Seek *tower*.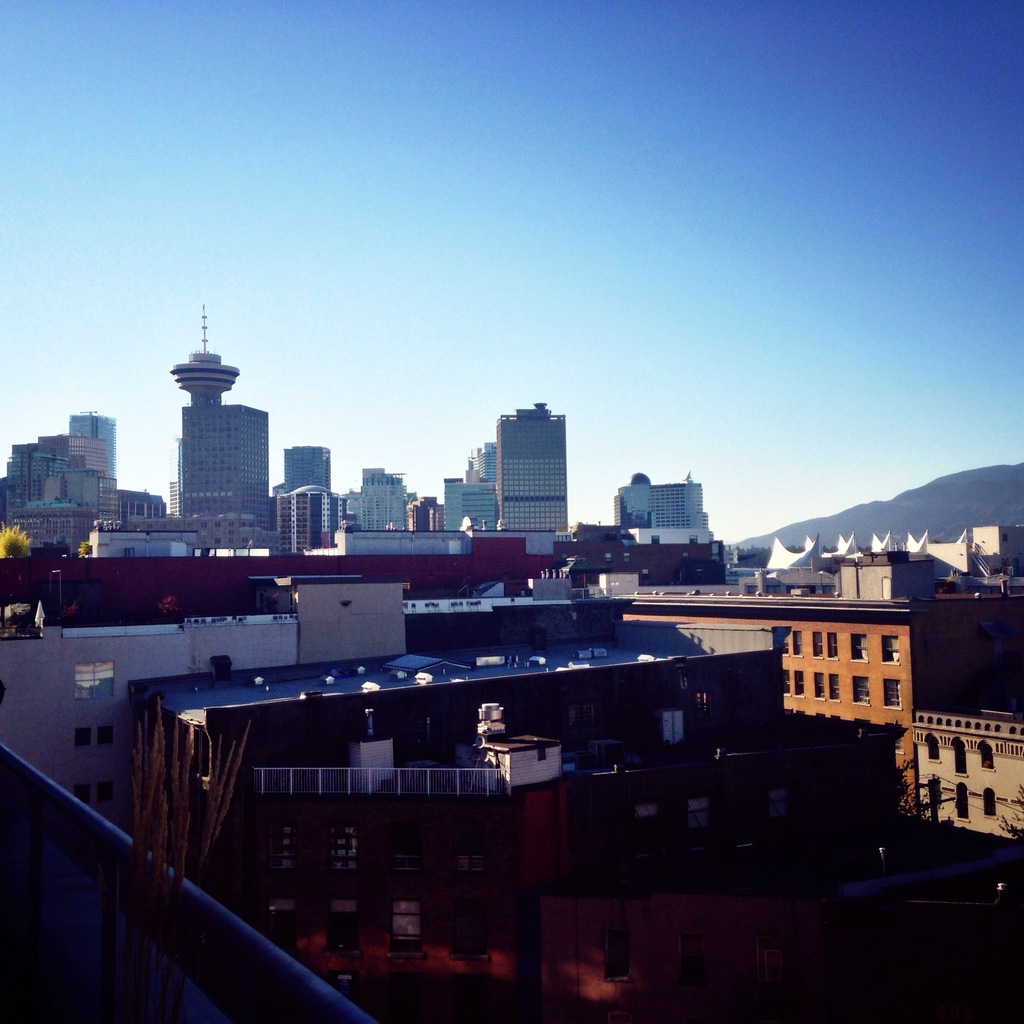
{"x1": 613, "y1": 476, "x2": 718, "y2": 547}.
